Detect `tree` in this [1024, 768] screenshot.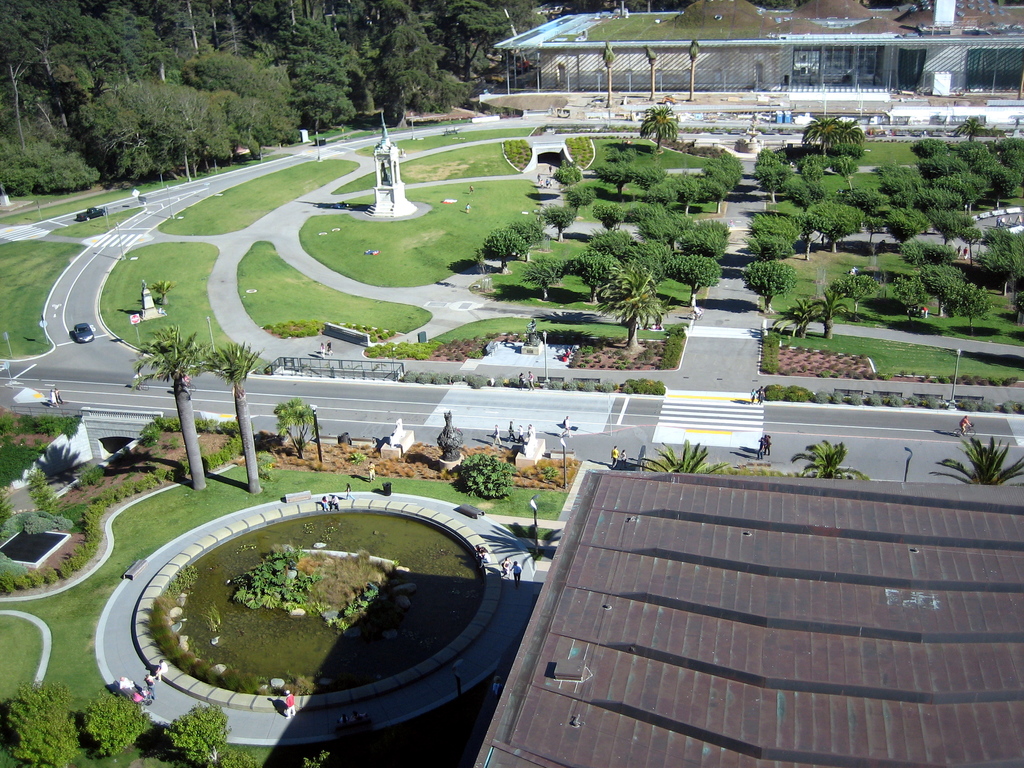
Detection: bbox=(688, 38, 703, 101).
